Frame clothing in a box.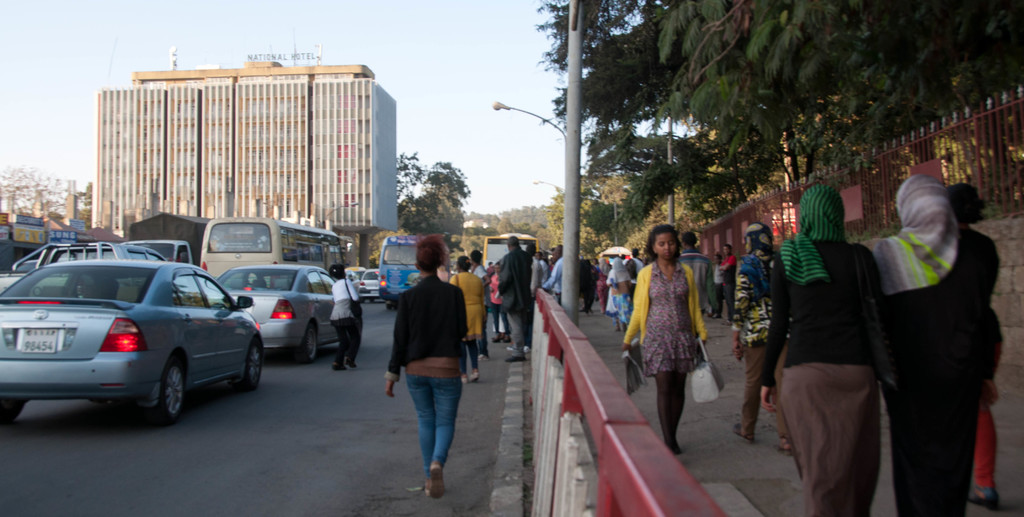
326 273 362 366.
